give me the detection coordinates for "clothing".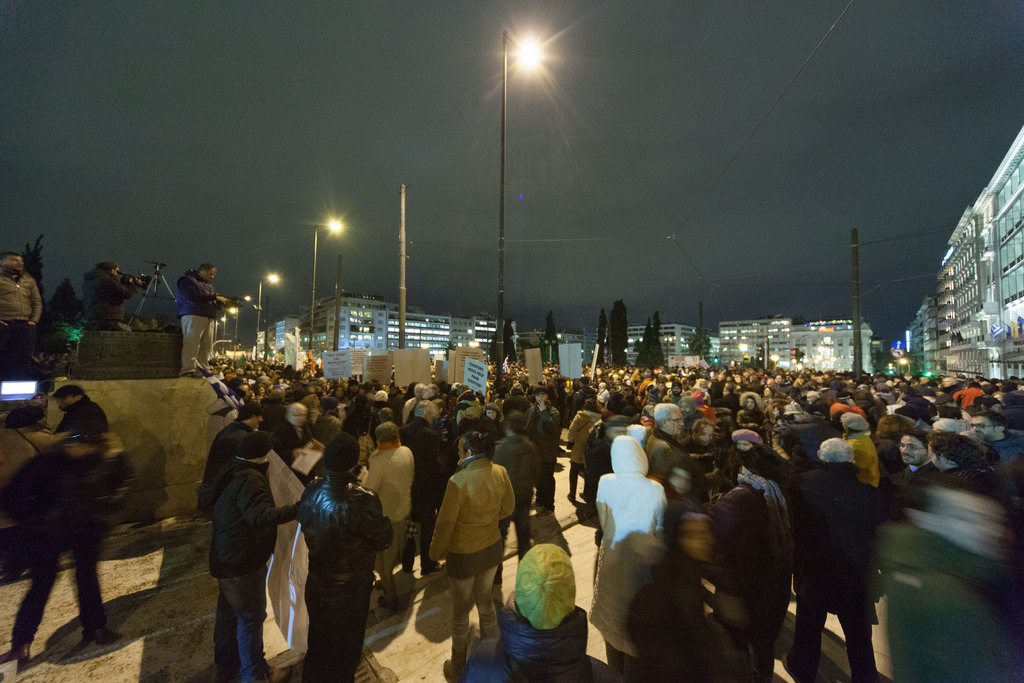
[195,450,303,682].
